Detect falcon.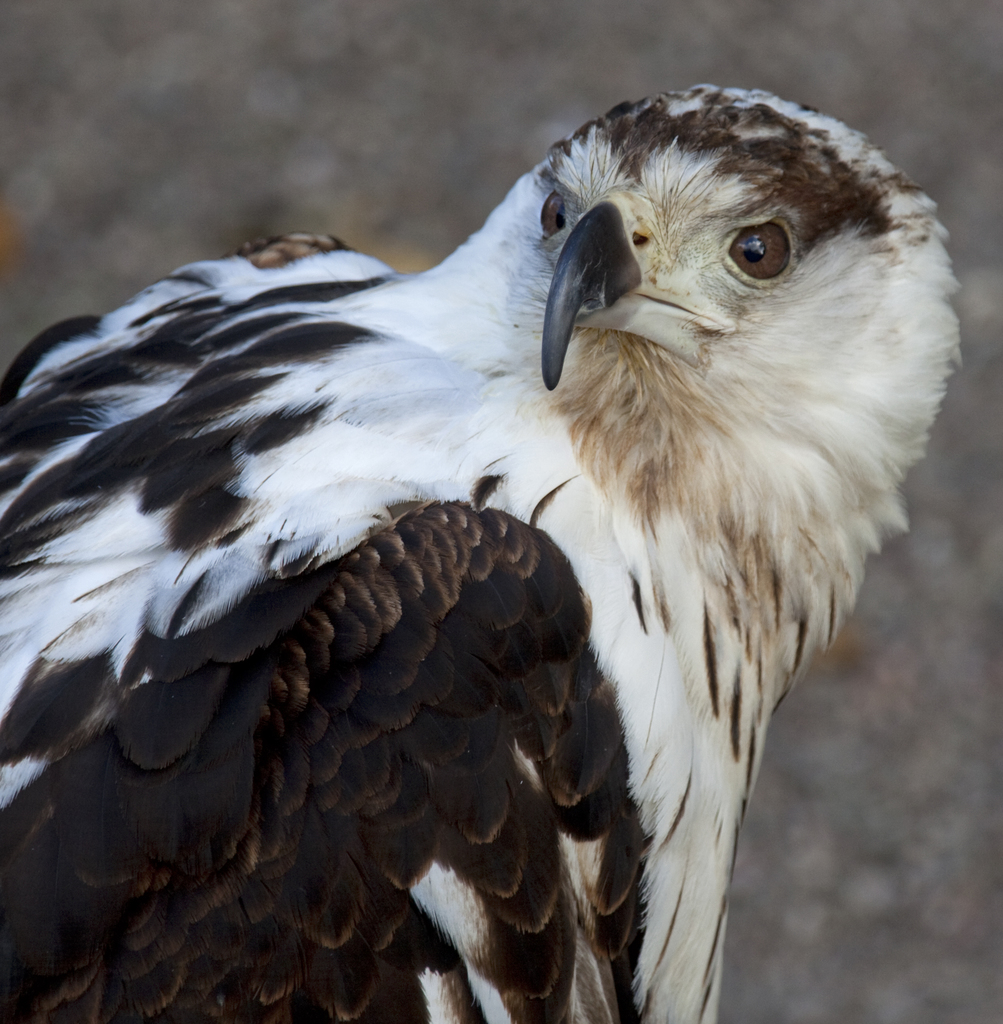
Detected at 0 86 958 1023.
